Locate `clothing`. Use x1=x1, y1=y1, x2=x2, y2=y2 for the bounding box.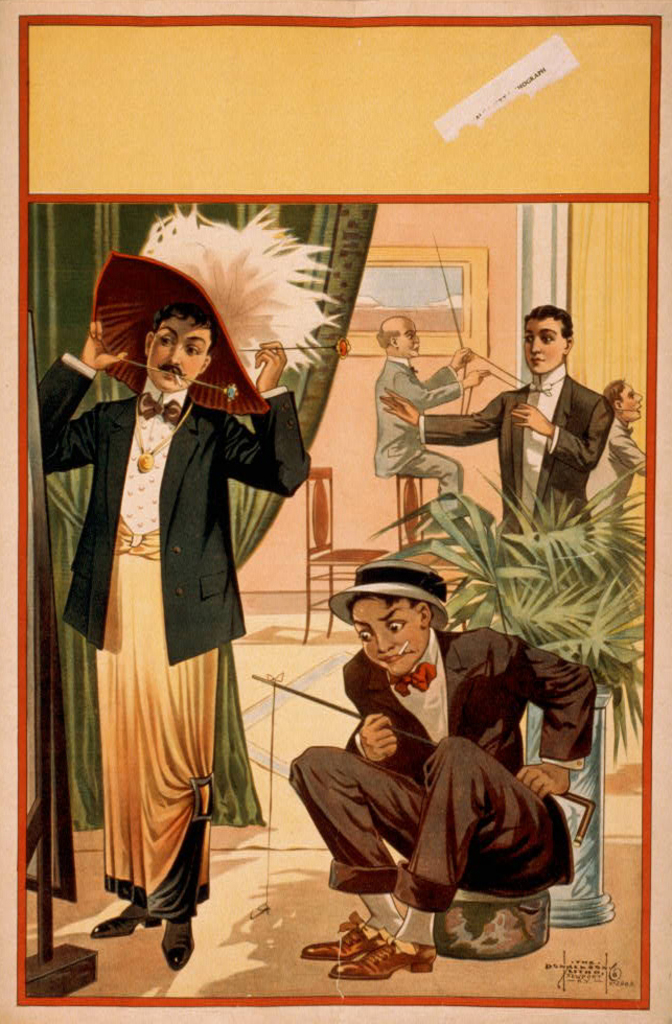
x1=284, y1=632, x2=595, y2=901.
